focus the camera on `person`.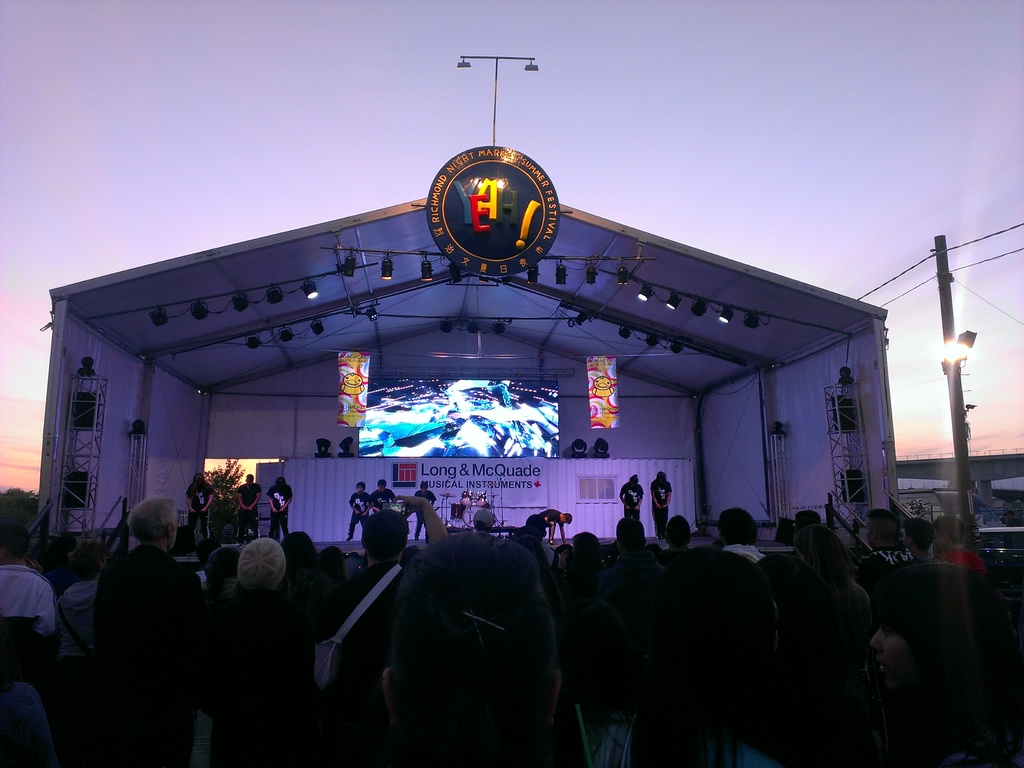
Focus region: 619, 476, 644, 521.
